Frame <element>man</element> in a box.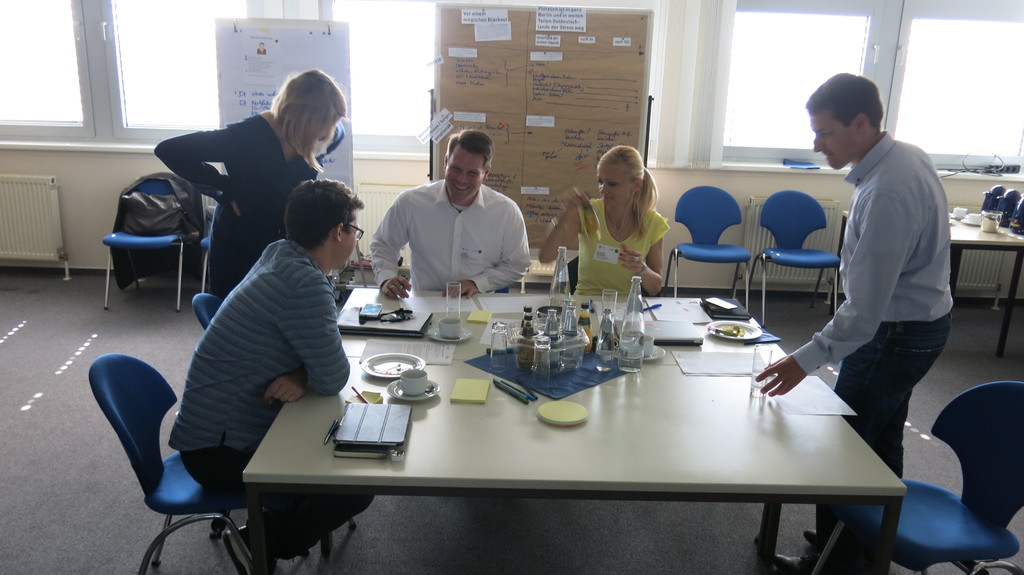
<region>165, 173, 376, 574</region>.
